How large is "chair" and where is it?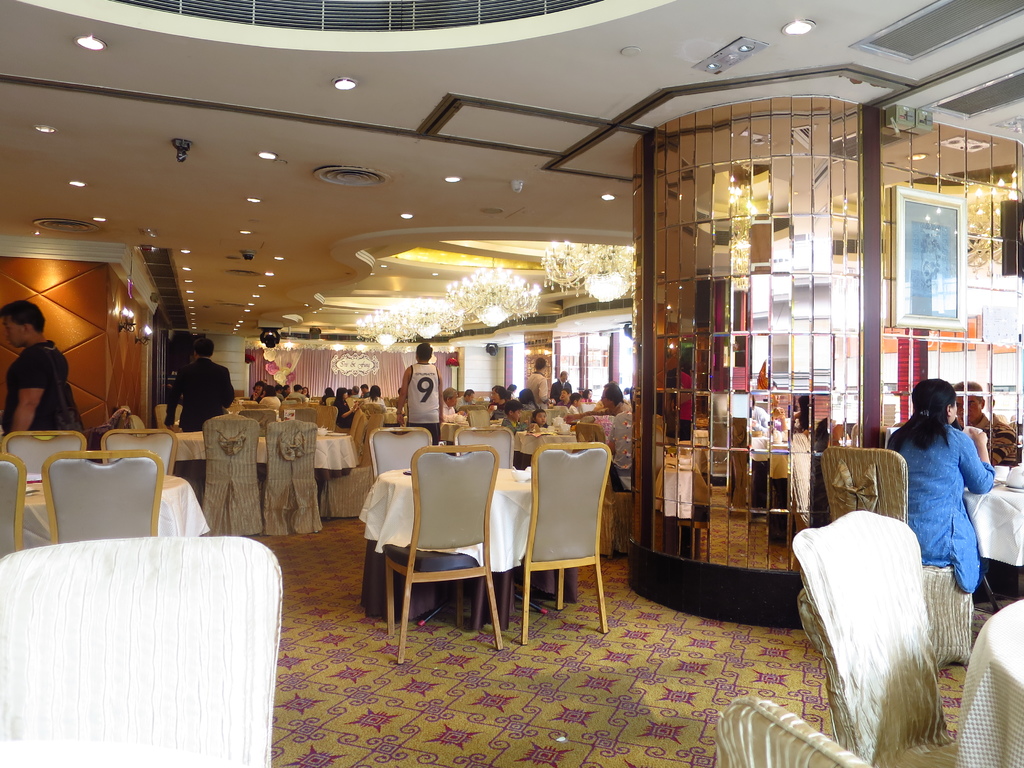
Bounding box: [201, 410, 259, 536].
